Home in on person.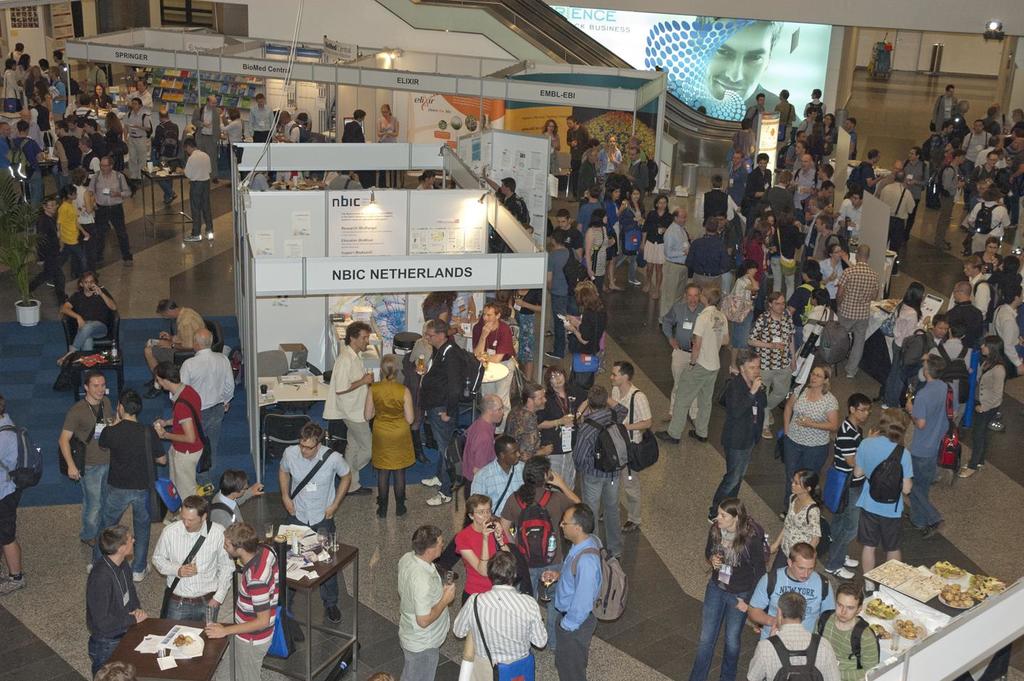
Homed in at 747,591,843,680.
